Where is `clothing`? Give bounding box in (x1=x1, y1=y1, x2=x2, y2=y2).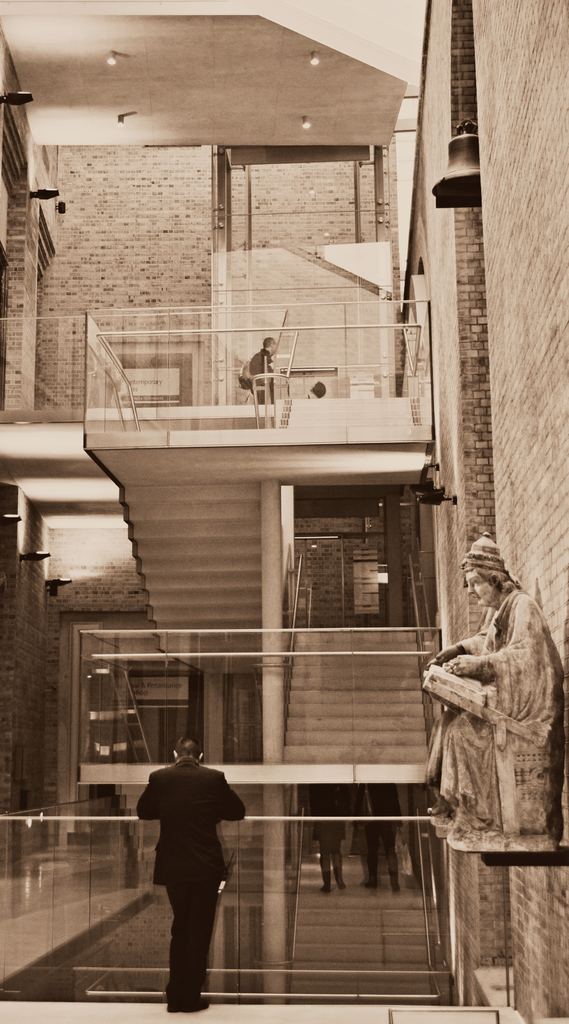
(x1=240, y1=351, x2=278, y2=404).
